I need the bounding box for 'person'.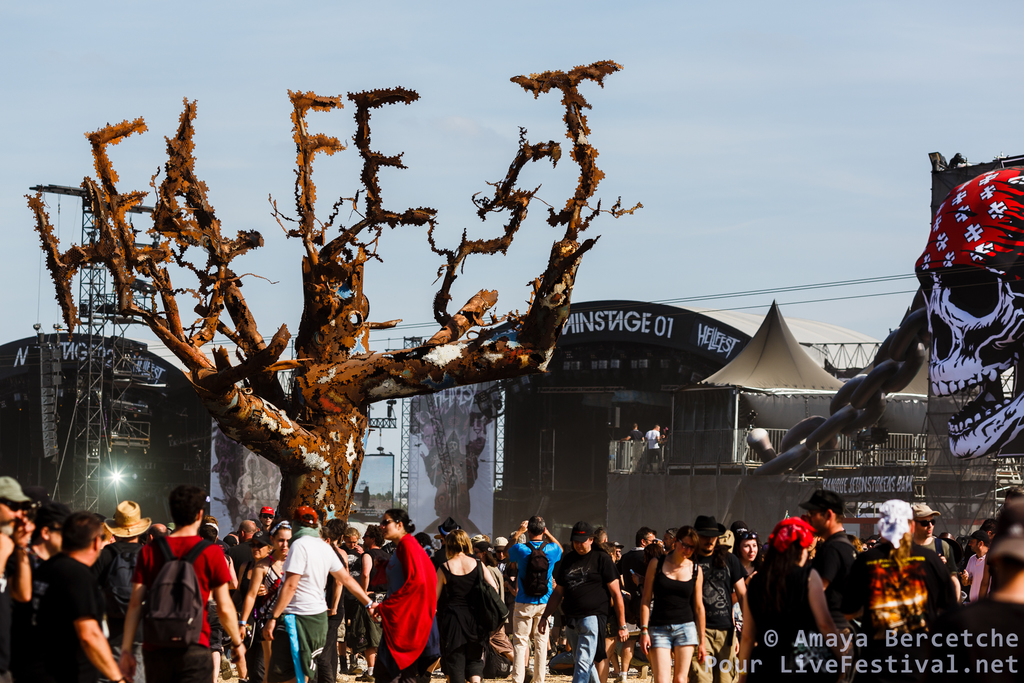
Here it is: box(661, 427, 668, 471).
